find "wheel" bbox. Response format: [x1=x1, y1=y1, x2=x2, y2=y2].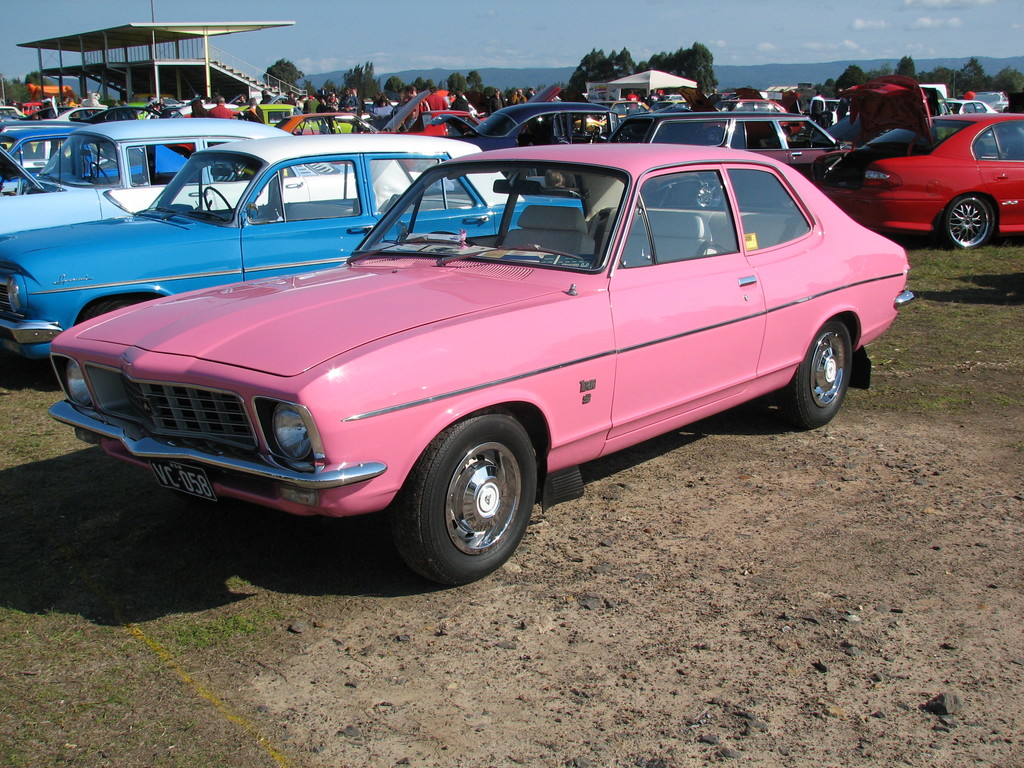
[x1=779, y1=319, x2=851, y2=431].
